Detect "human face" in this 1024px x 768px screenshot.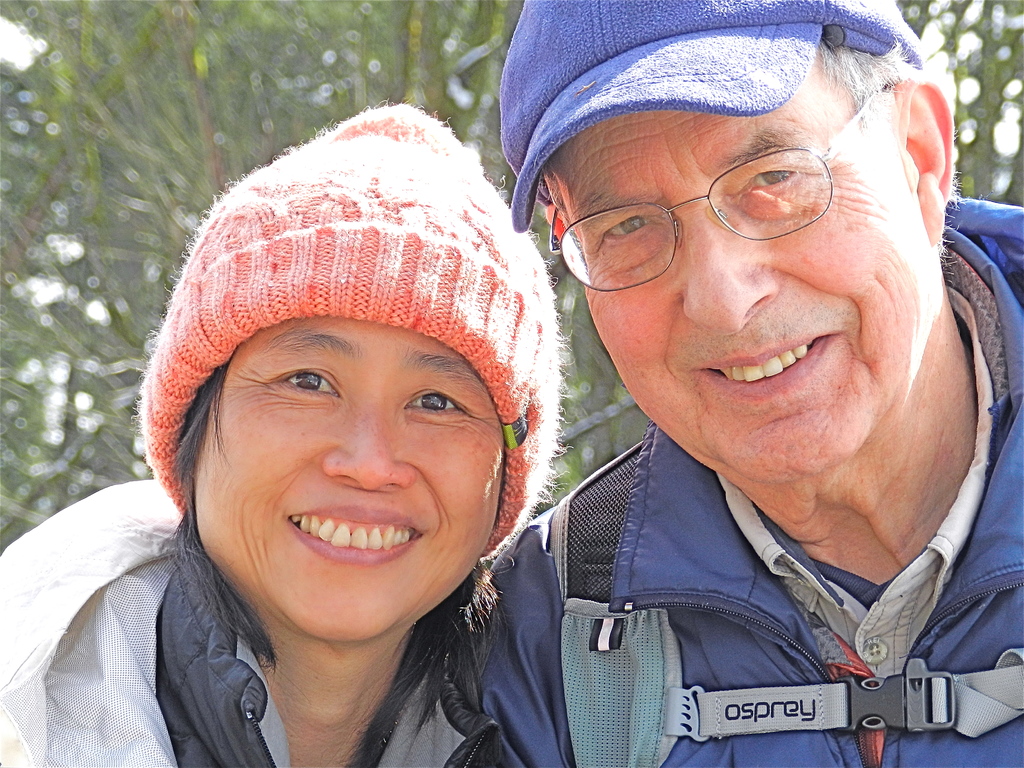
Detection: locate(548, 47, 932, 480).
